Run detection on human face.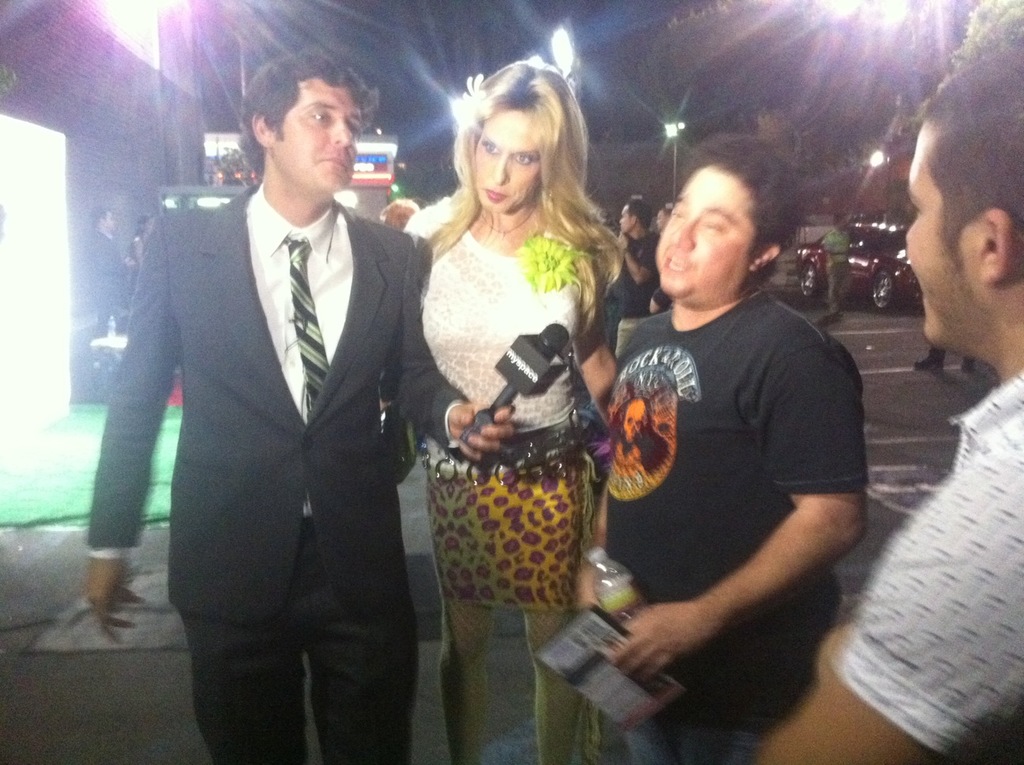
Result: region(471, 115, 540, 210).
